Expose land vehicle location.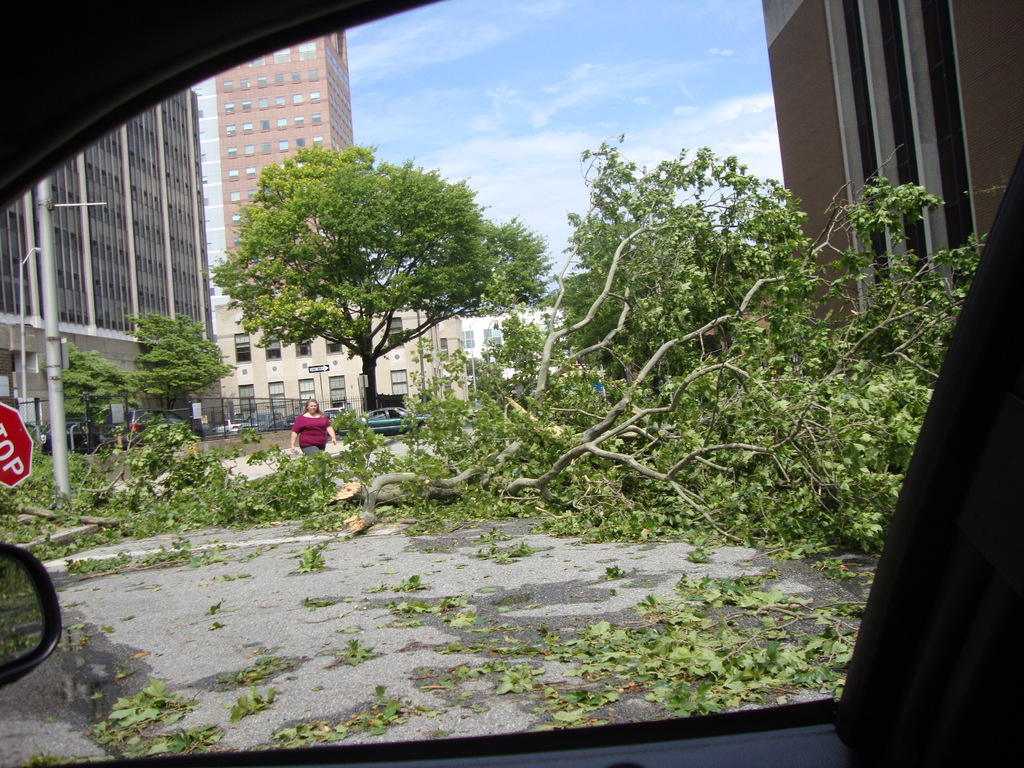
Exposed at [left=288, top=411, right=300, bottom=428].
